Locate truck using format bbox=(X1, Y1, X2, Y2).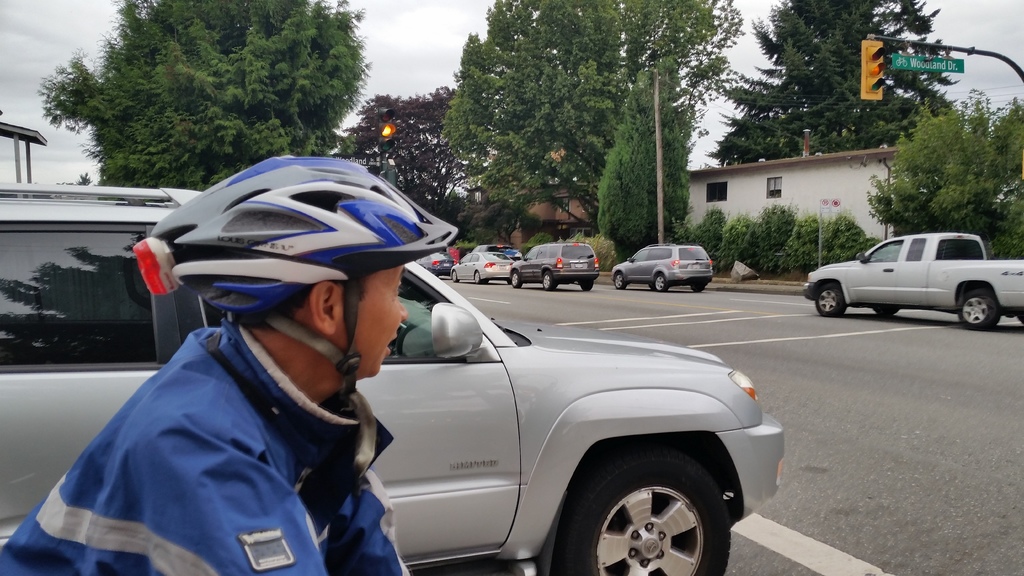
bbox=(816, 230, 1010, 329).
